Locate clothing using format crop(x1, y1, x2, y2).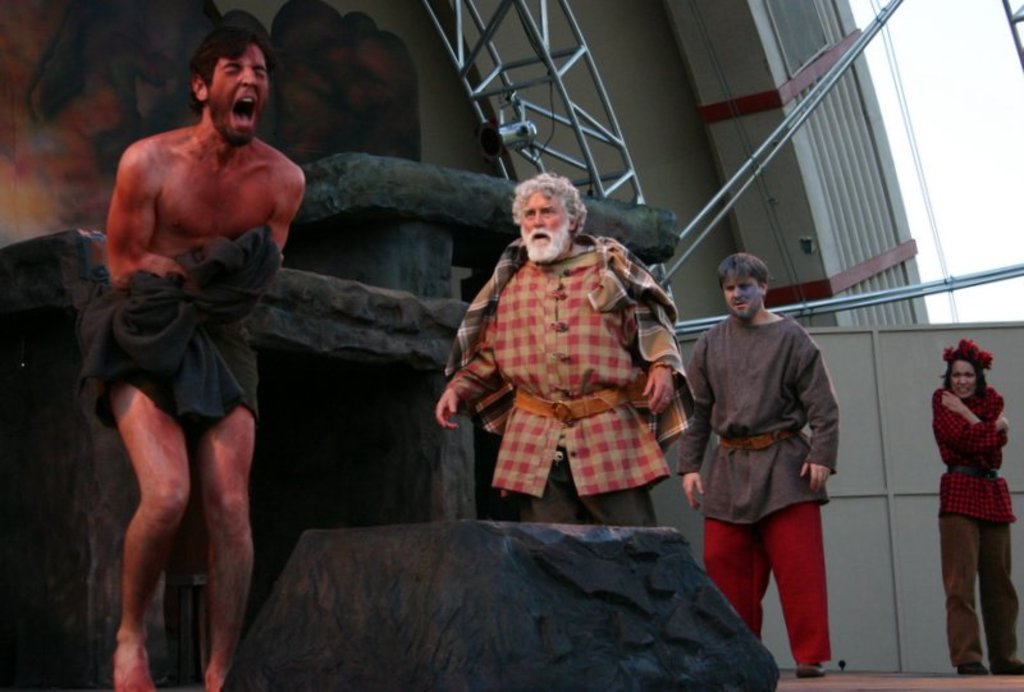
crop(673, 313, 840, 664).
